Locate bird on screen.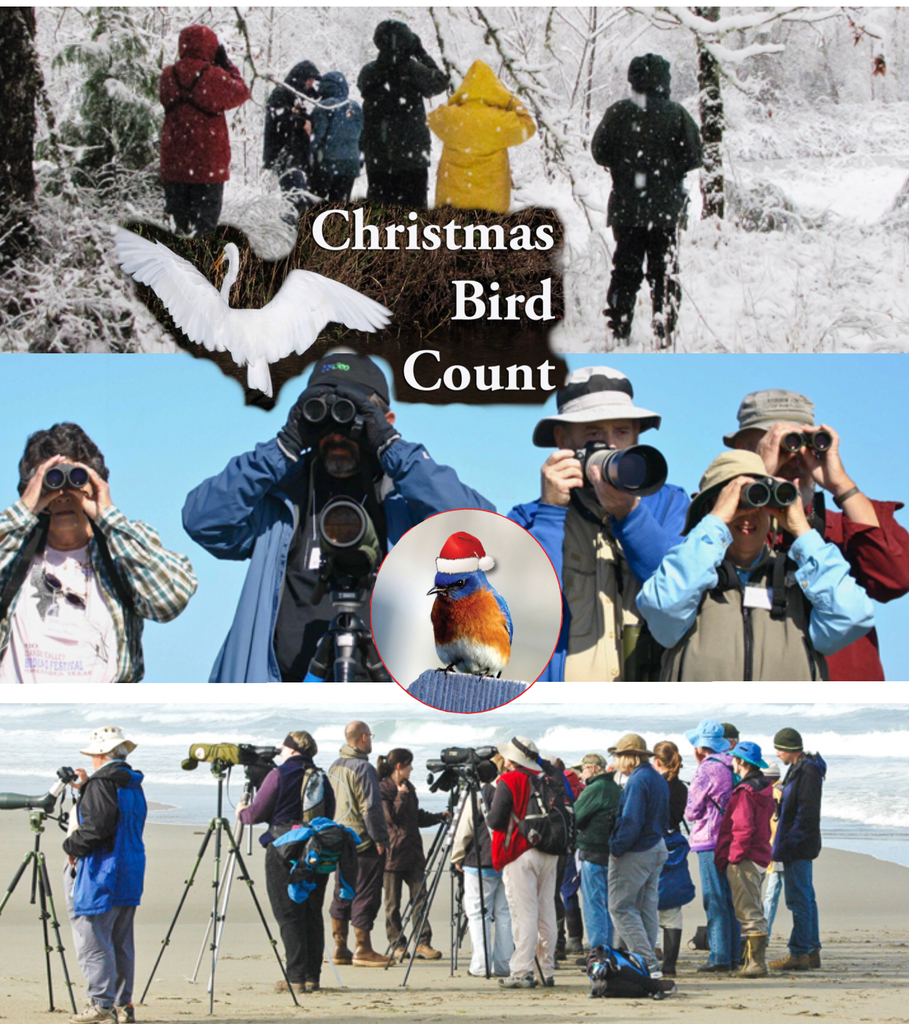
On screen at select_region(104, 196, 386, 385).
